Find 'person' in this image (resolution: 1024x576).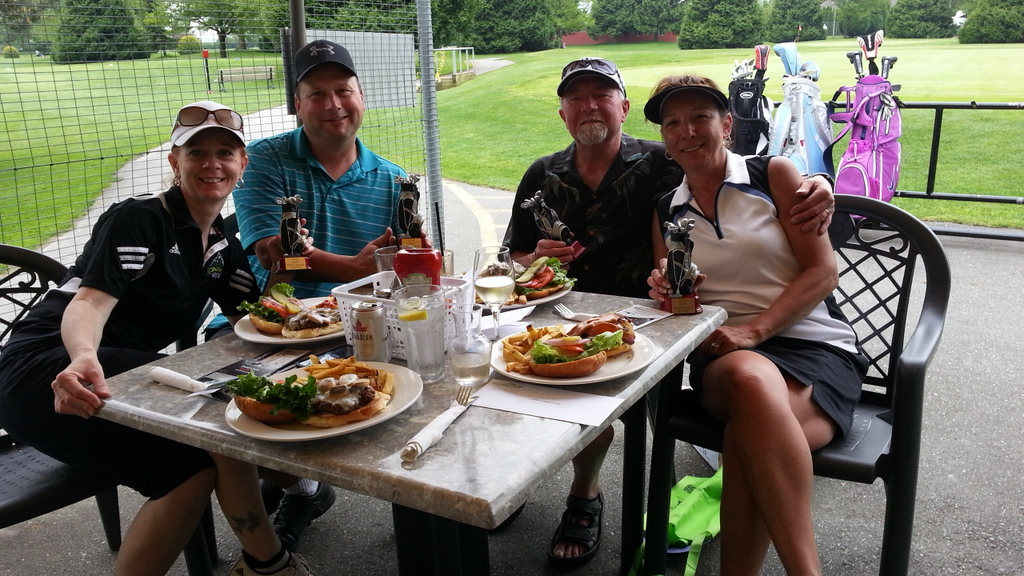
locate(203, 36, 430, 546).
